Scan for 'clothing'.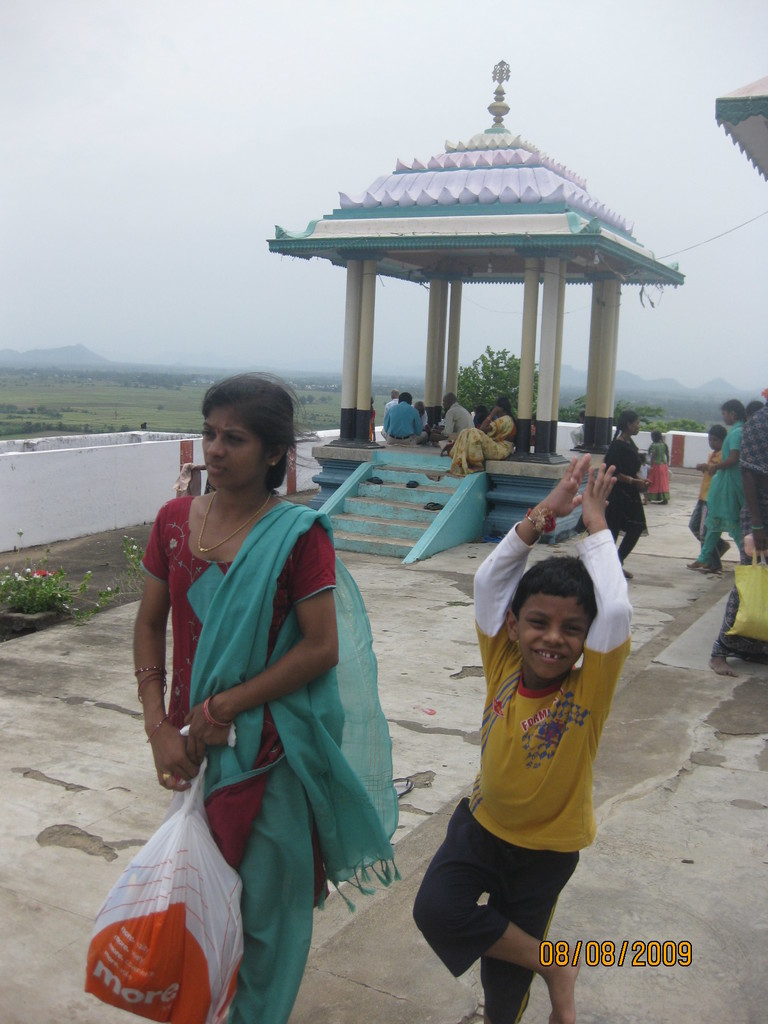
Scan result: <box>454,409,524,479</box>.
